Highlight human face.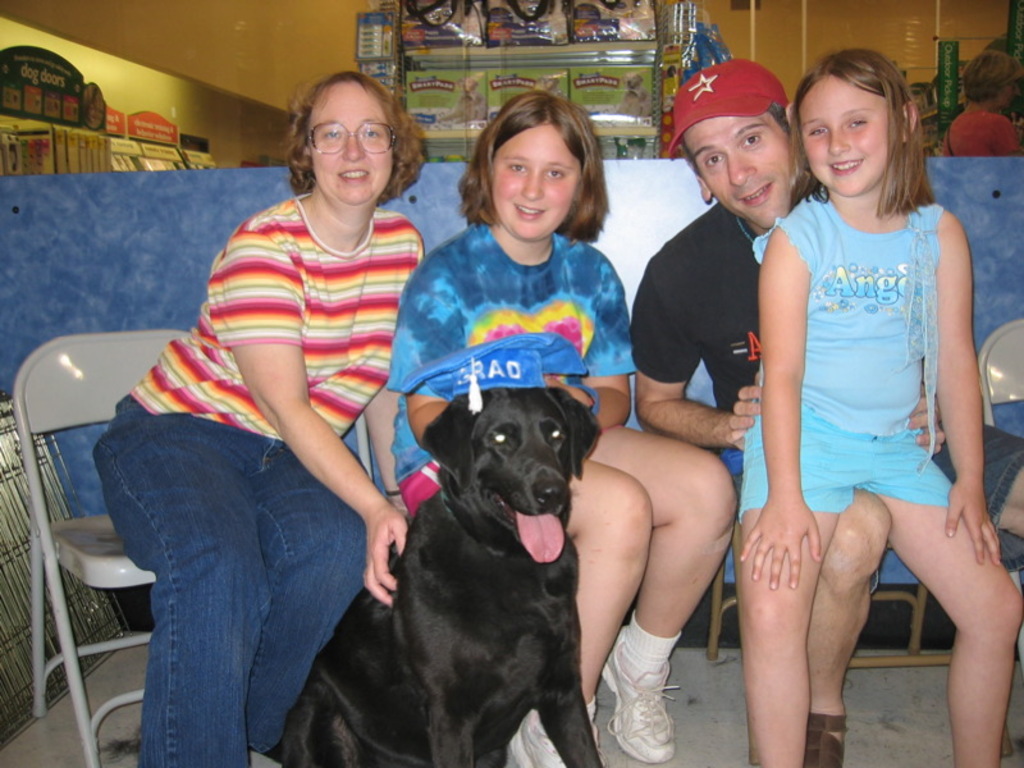
Highlighted region: pyautogui.locateOnScreen(685, 113, 790, 225).
